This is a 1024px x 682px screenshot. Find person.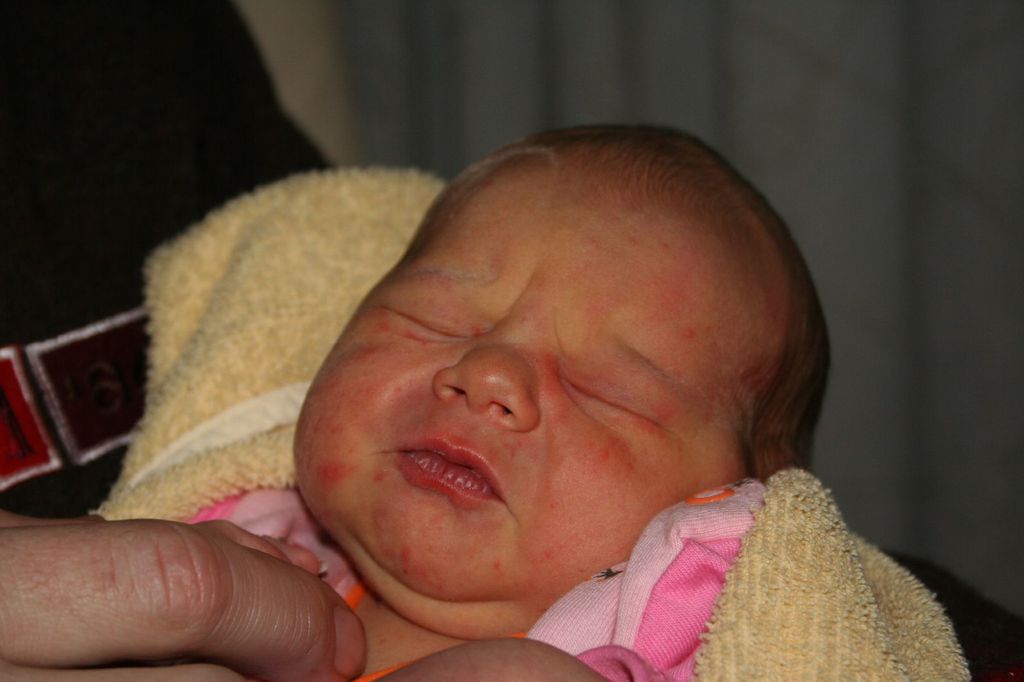
Bounding box: x1=138 y1=99 x2=947 y2=672.
